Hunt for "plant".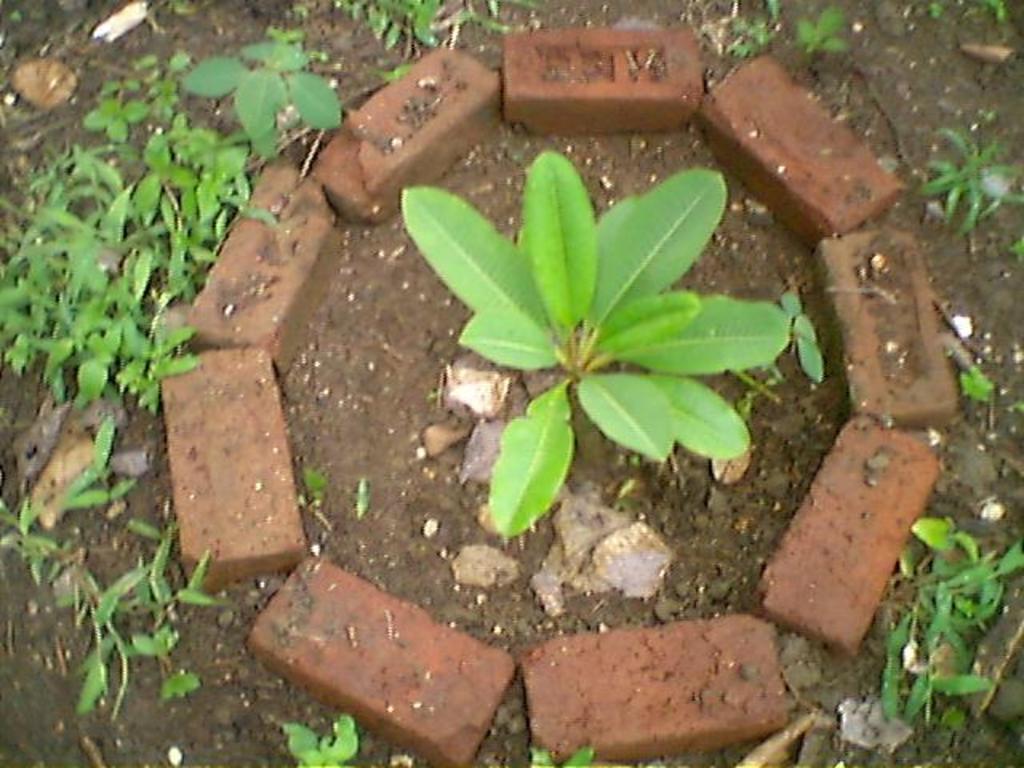
Hunted down at pyautogui.locateOnScreen(259, 706, 376, 766).
